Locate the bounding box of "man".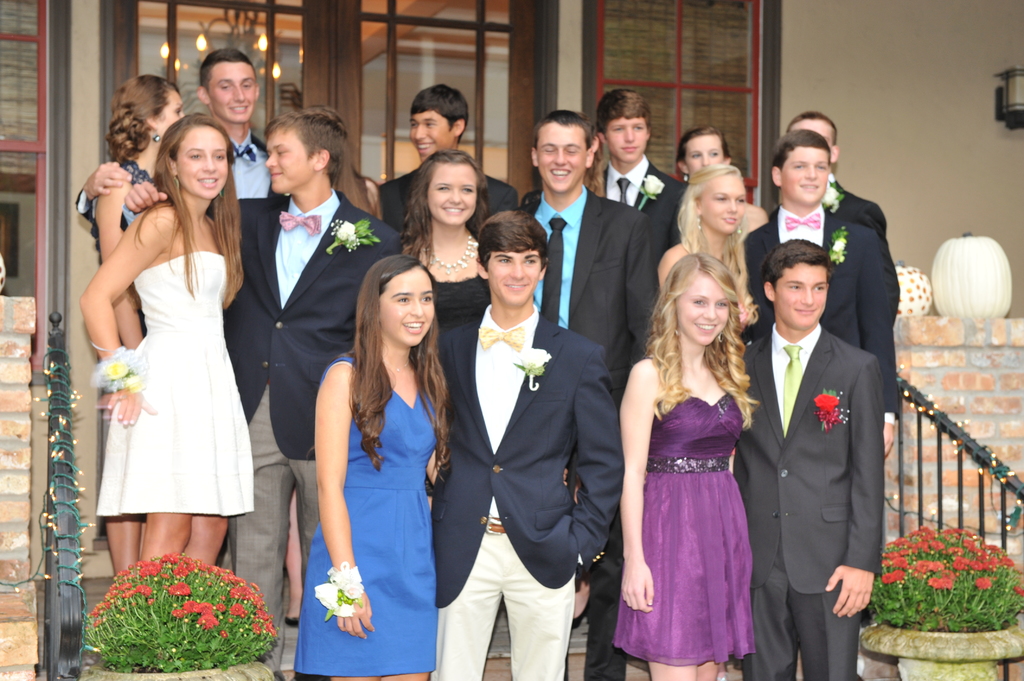
Bounding box: 166,51,283,204.
